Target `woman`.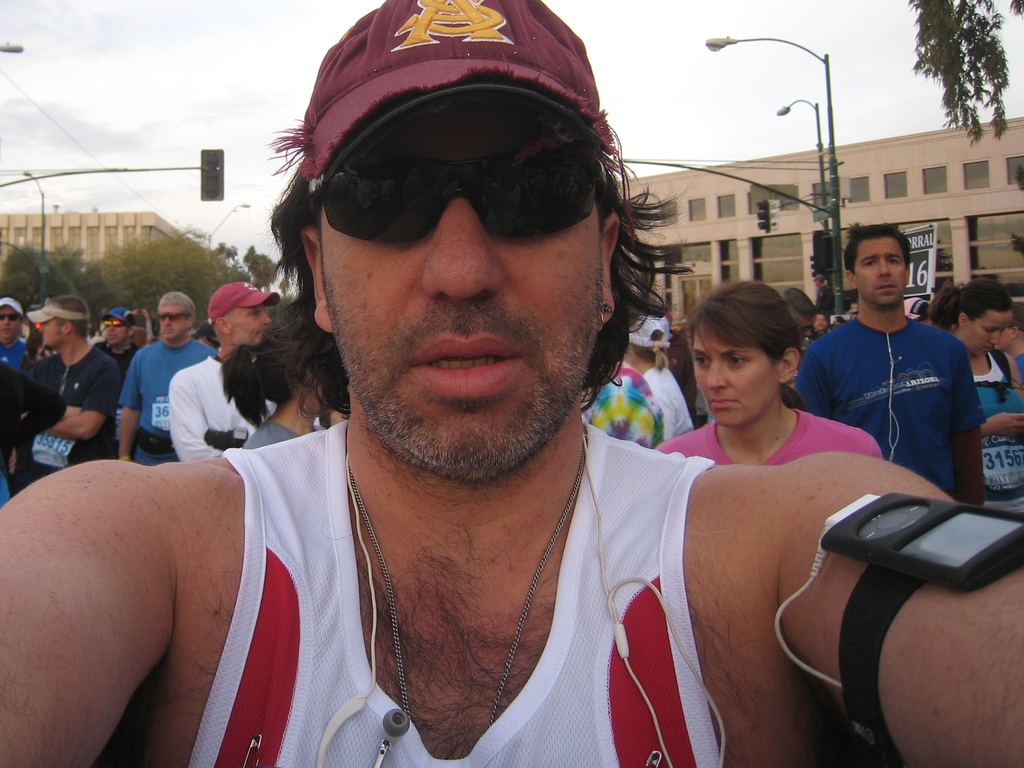
Target region: (x1=650, y1=275, x2=886, y2=472).
